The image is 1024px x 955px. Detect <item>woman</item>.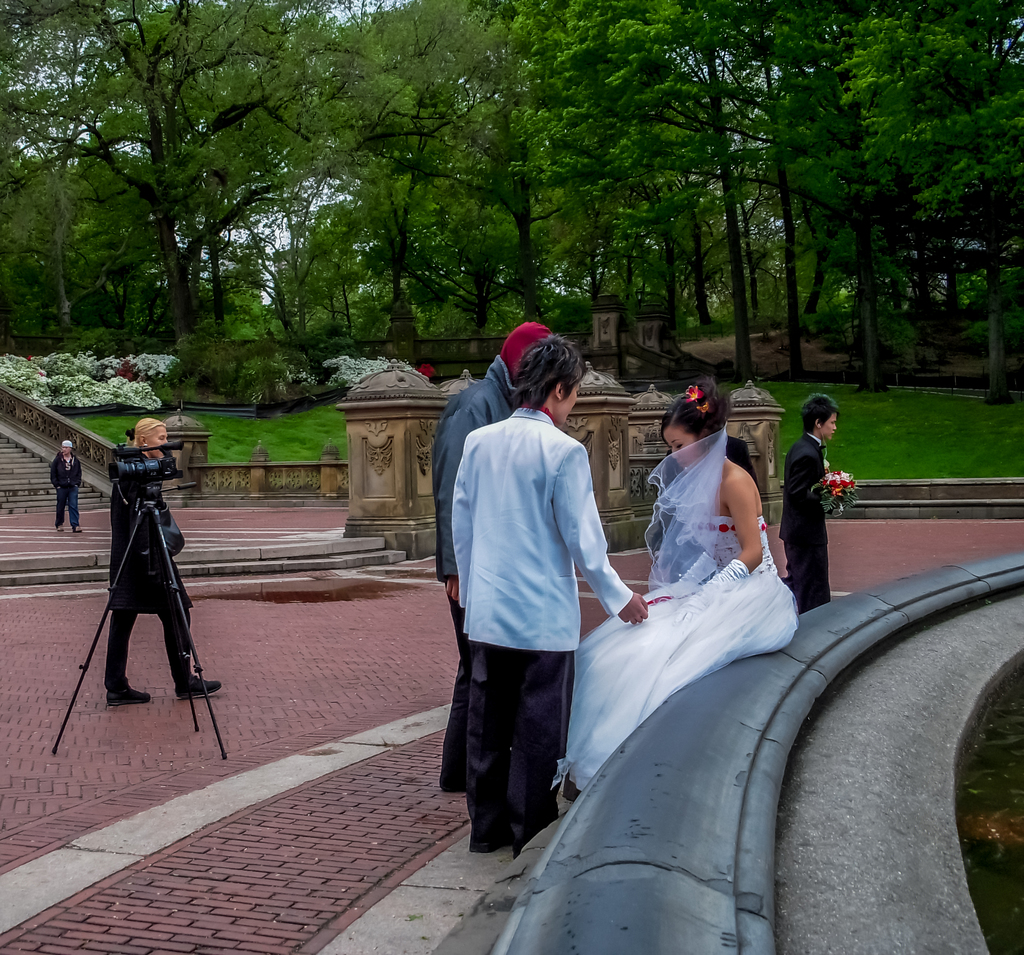
Detection: (left=108, top=415, right=222, bottom=706).
